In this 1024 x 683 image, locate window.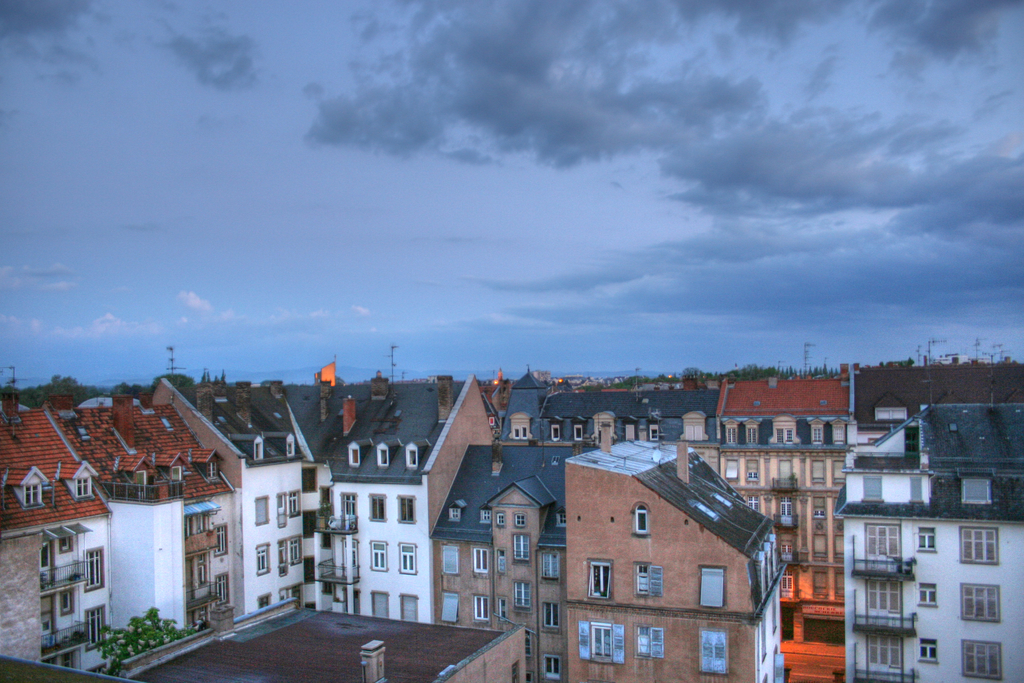
Bounding box: 398,538,417,573.
